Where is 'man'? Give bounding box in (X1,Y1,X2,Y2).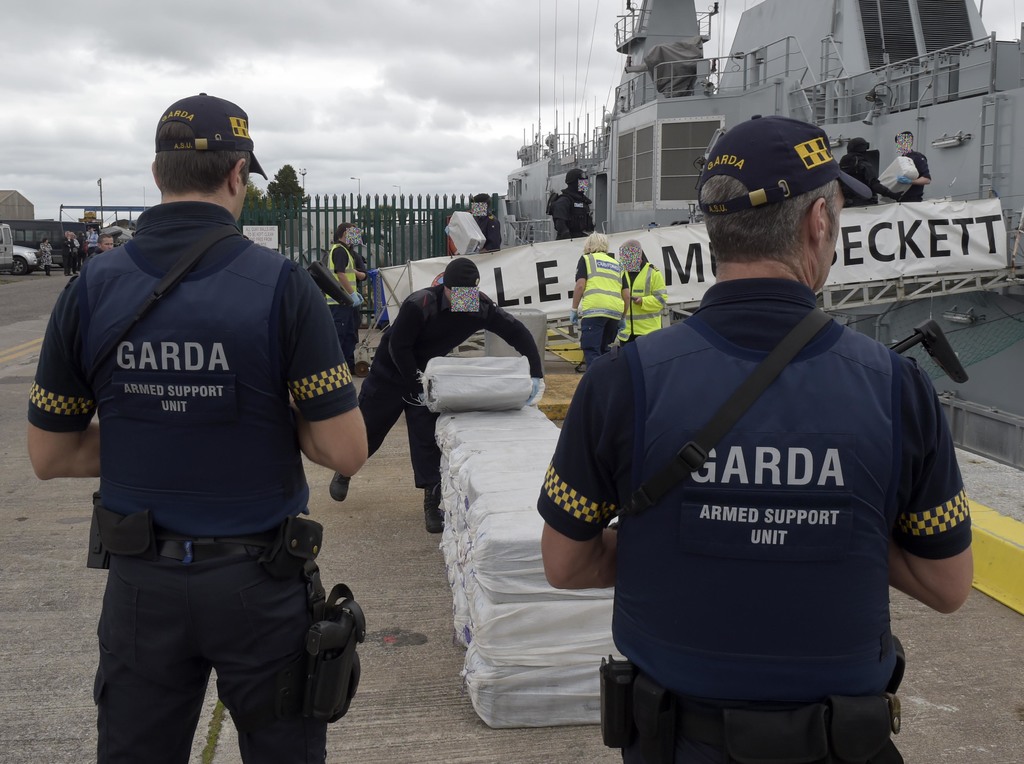
(468,190,506,251).
